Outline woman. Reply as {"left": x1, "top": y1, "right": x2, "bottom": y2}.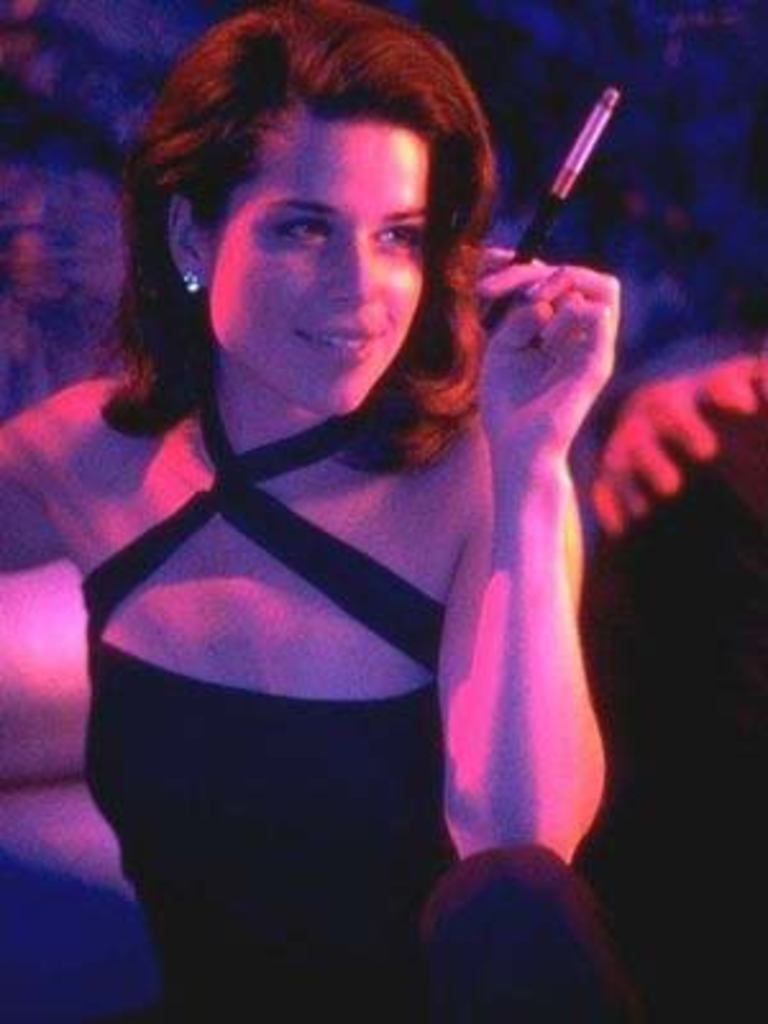
{"left": 31, "top": 18, "right": 658, "bottom": 988}.
